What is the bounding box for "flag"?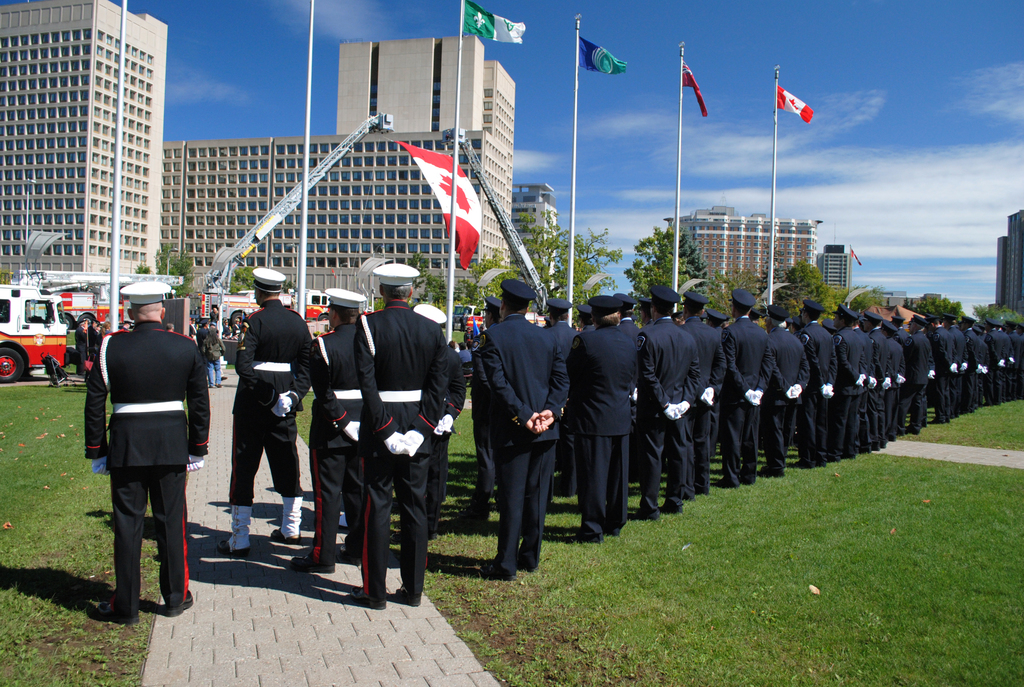
[470,317,481,340].
